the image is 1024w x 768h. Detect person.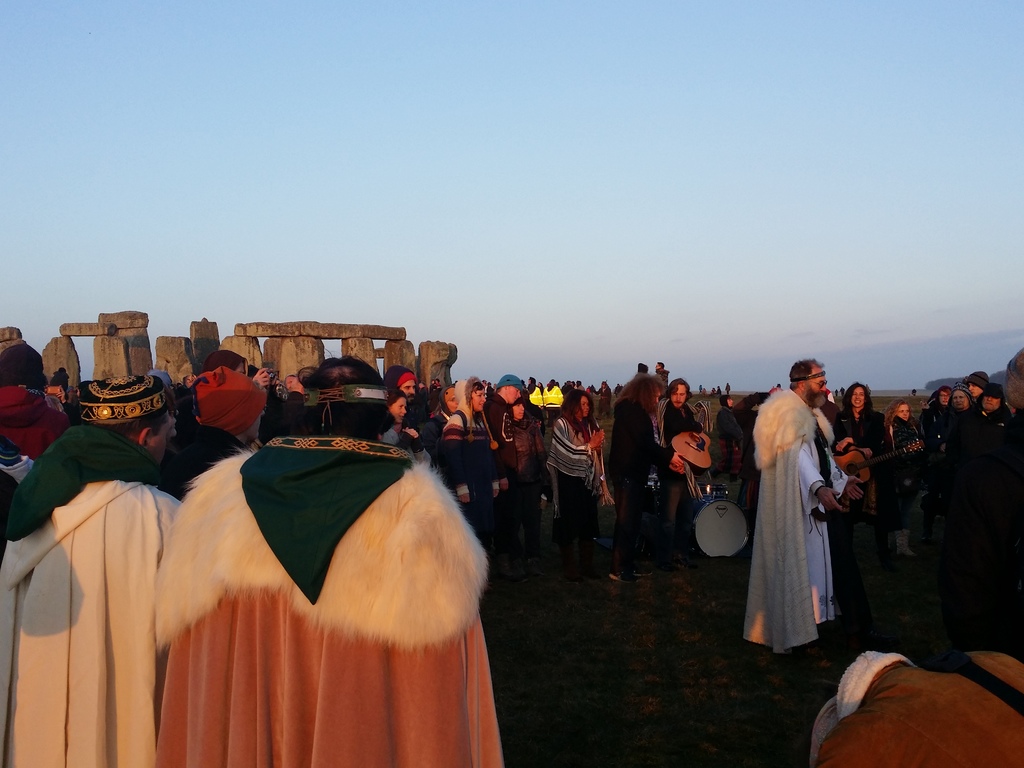
Detection: (971, 373, 983, 398).
